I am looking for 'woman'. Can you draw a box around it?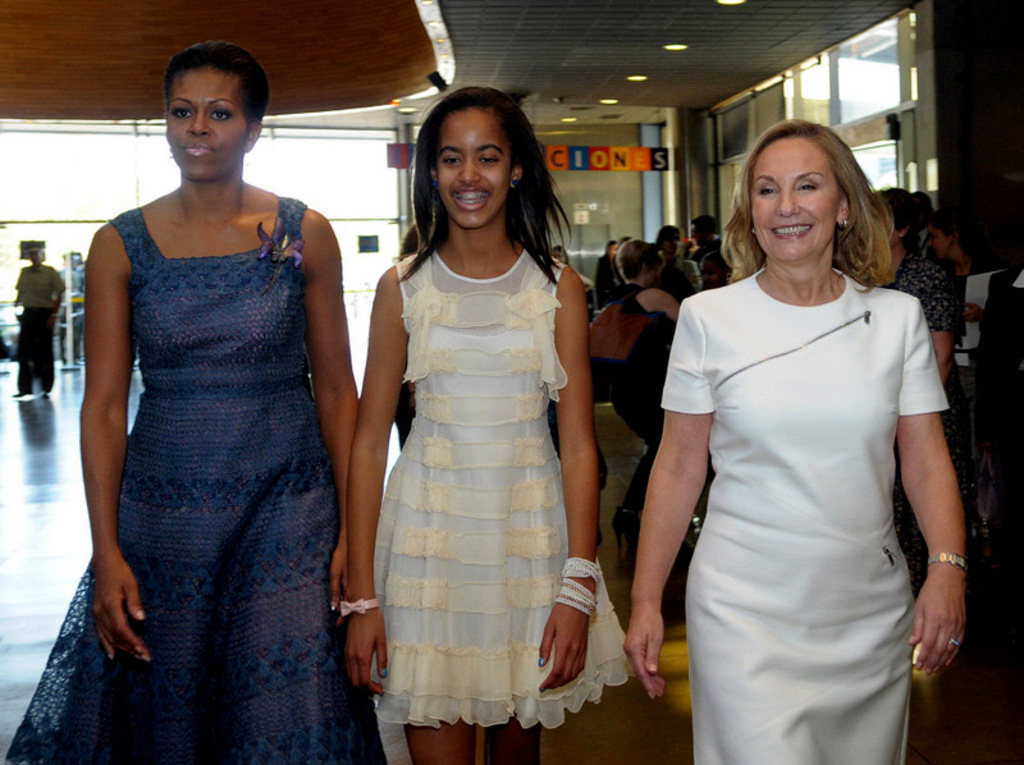
Sure, the bounding box is {"left": 701, "top": 252, "right": 736, "bottom": 292}.
